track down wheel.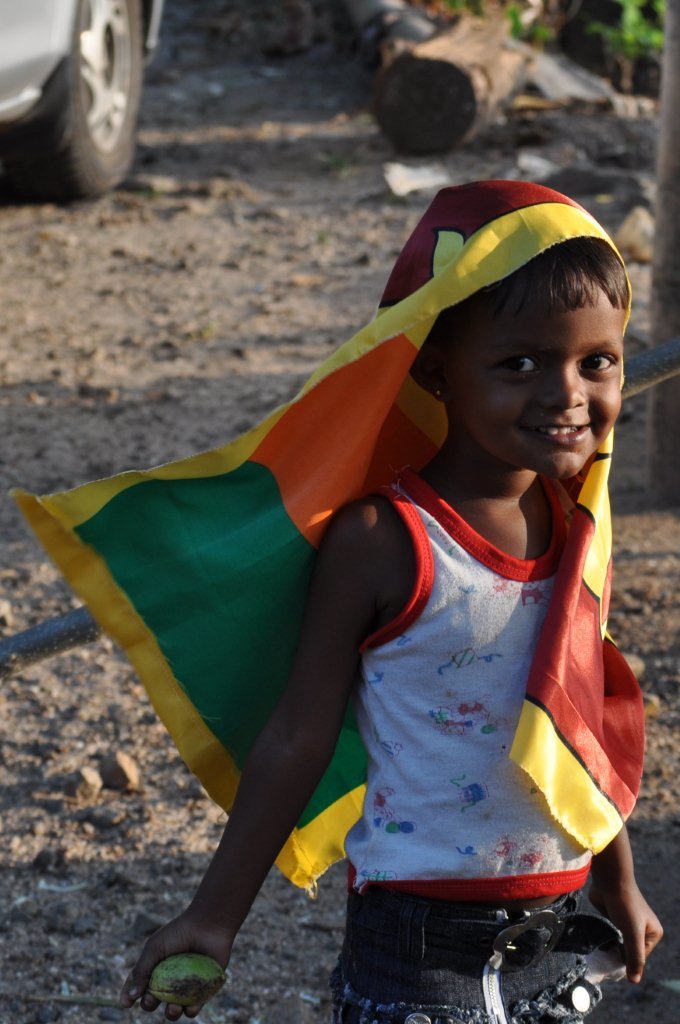
Tracked to (13, 10, 144, 179).
